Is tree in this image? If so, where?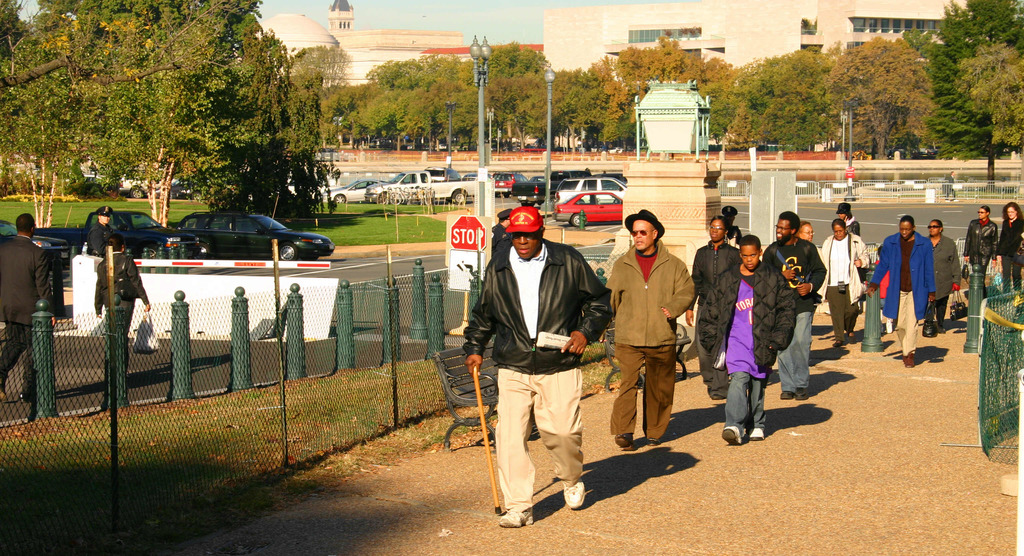
Yes, at box(831, 37, 948, 156).
